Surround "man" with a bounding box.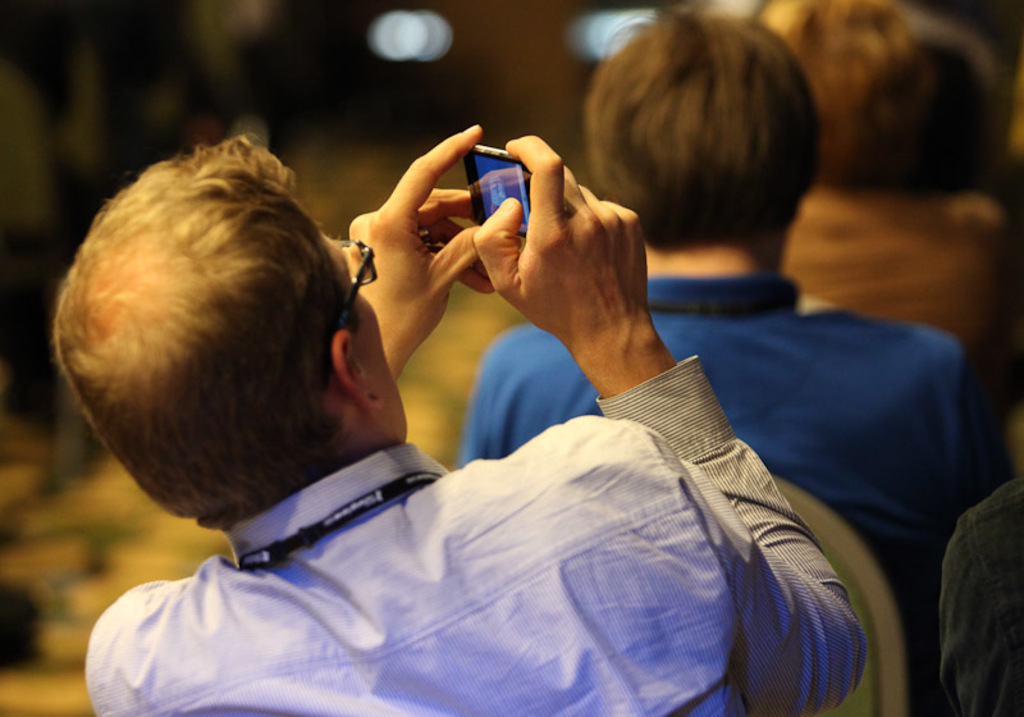
{"left": 454, "top": 0, "right": 986, "bottom": 716}.
